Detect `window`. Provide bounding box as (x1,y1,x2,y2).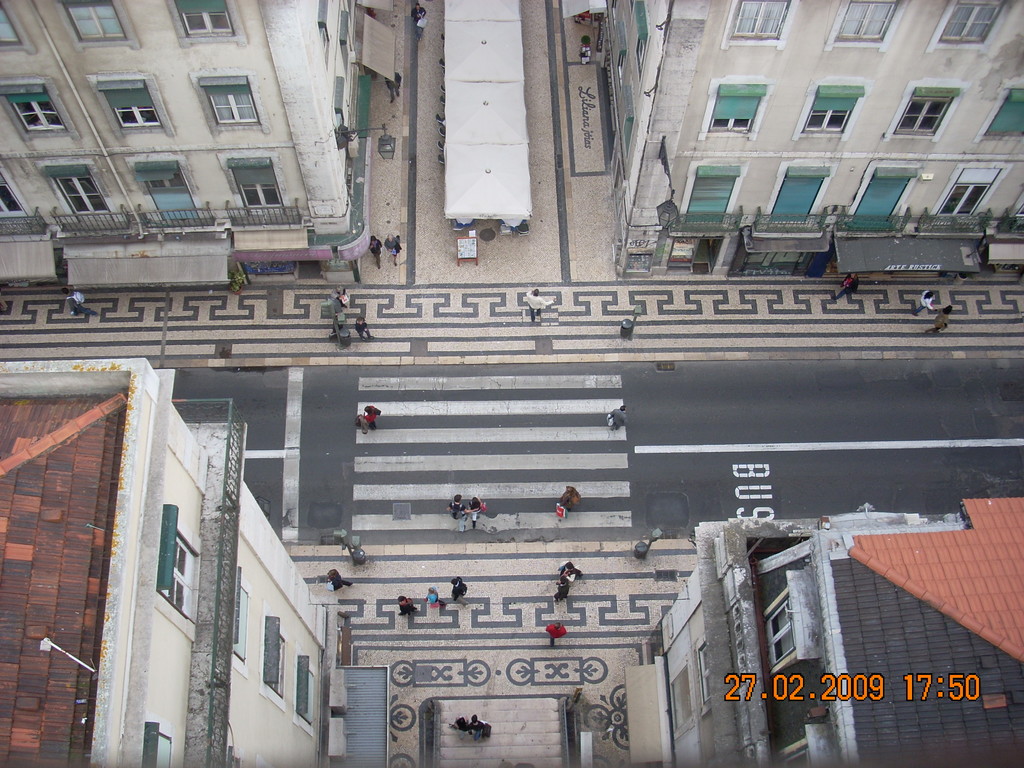
(214,155,285,222).
